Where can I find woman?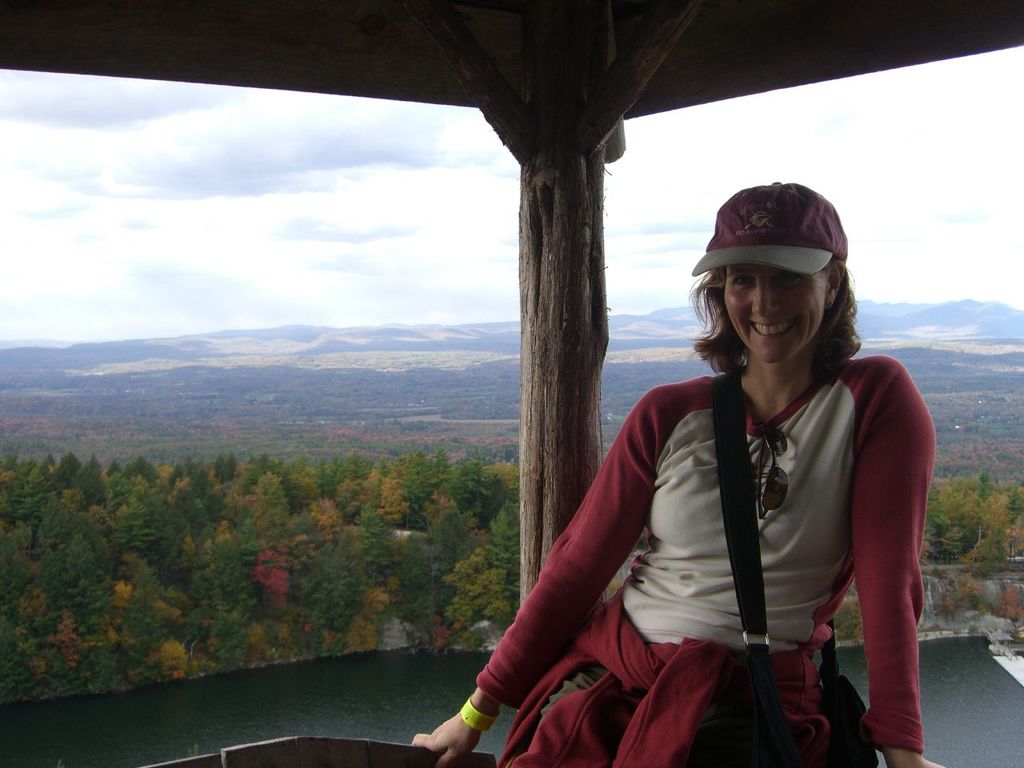
You can find it at <region>409, 174, 940, 767</region>.
